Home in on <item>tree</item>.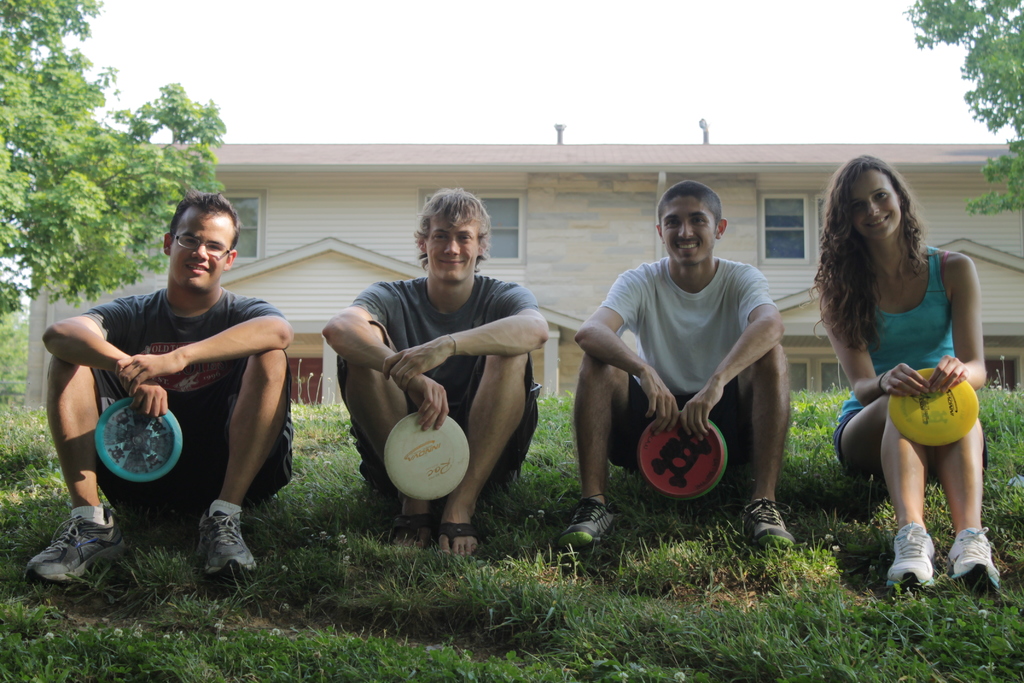
Homed in at box=[0, 0, 228, 325].
